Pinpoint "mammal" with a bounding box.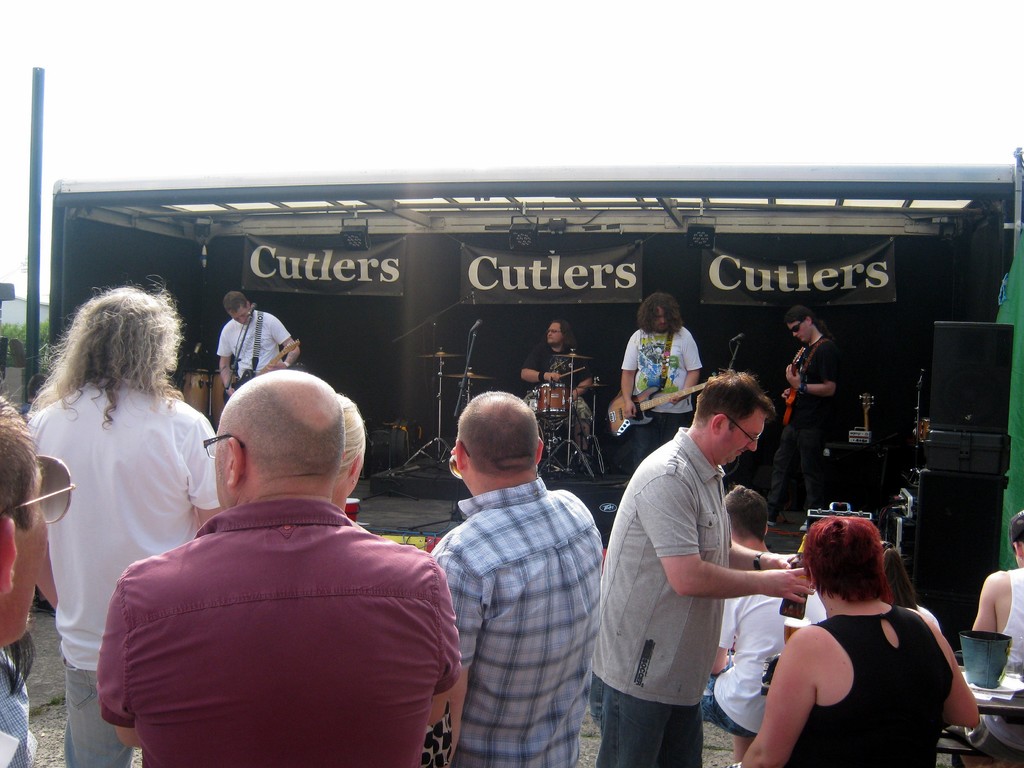
l=331, t=393, r=456, b=767.
